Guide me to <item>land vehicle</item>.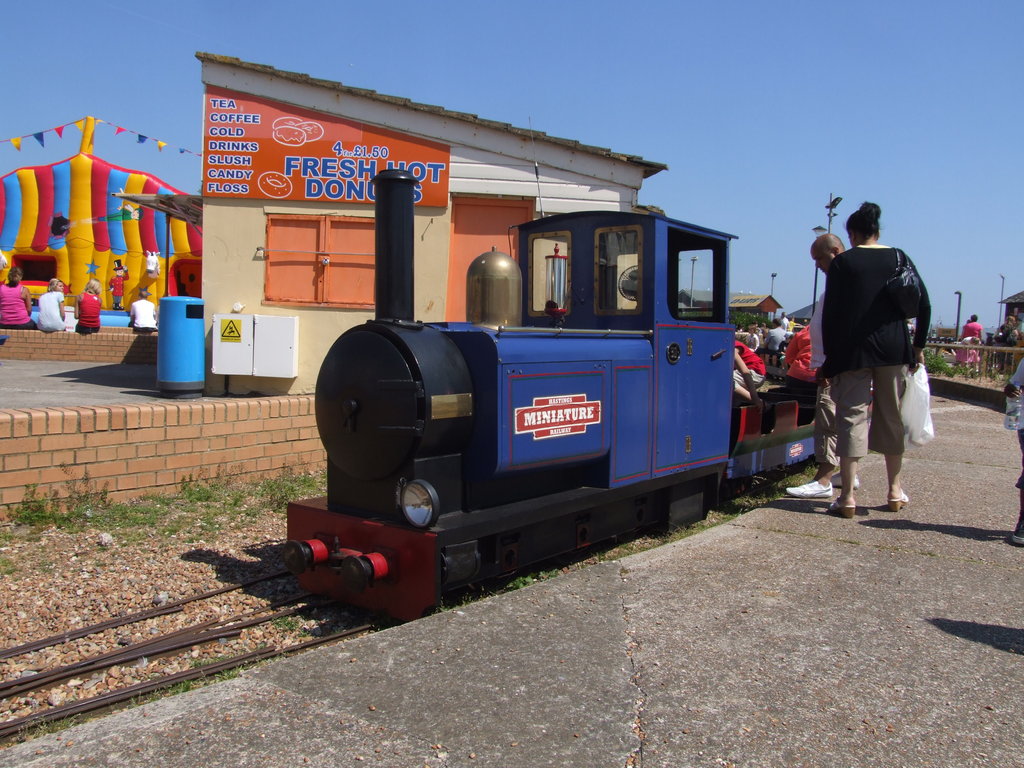
Guidance: (left=287, top=197, right=845, bottom=603).
